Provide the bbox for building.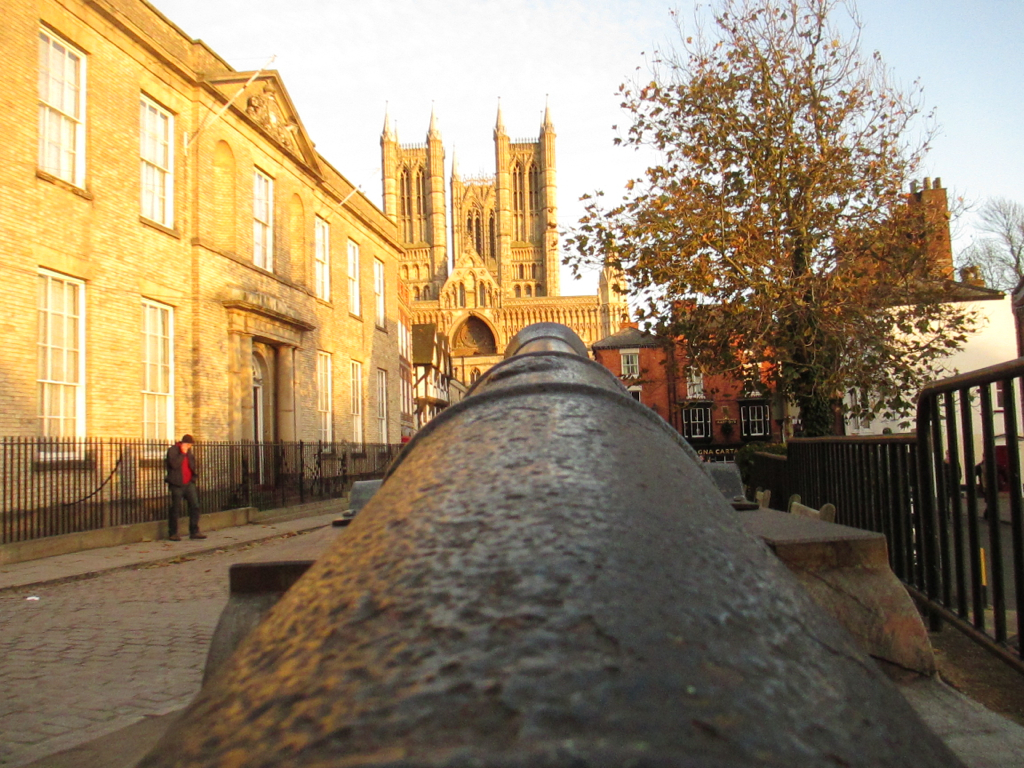
{"left": 589, "top": 296, "right": 784, "bottom": 463}.
